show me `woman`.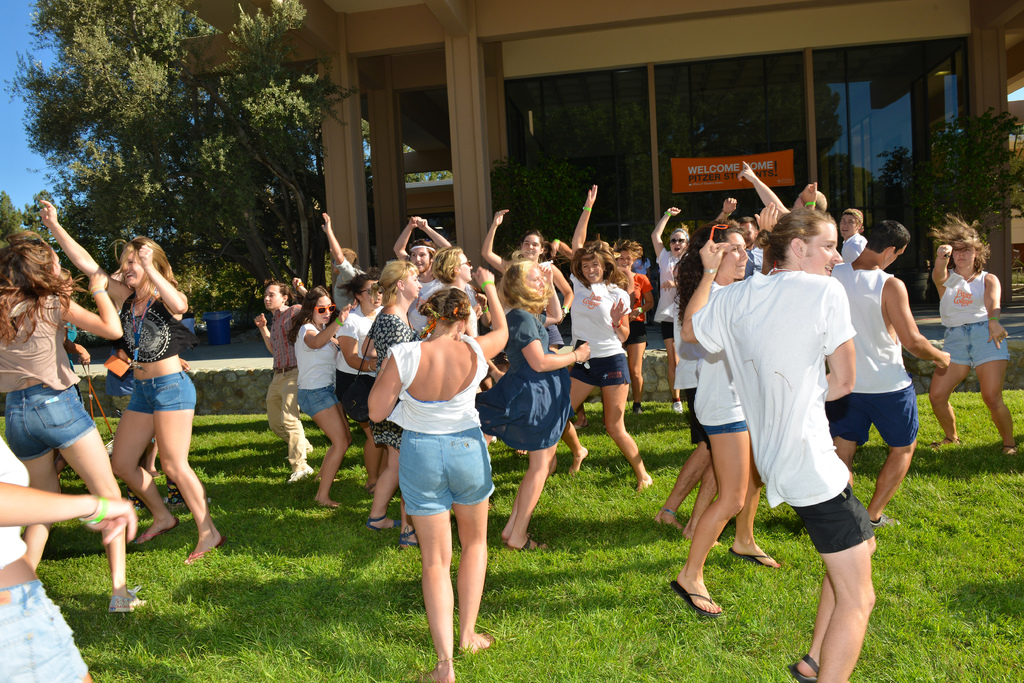
`woman` is here: crop(40, 196, 229, 565).
